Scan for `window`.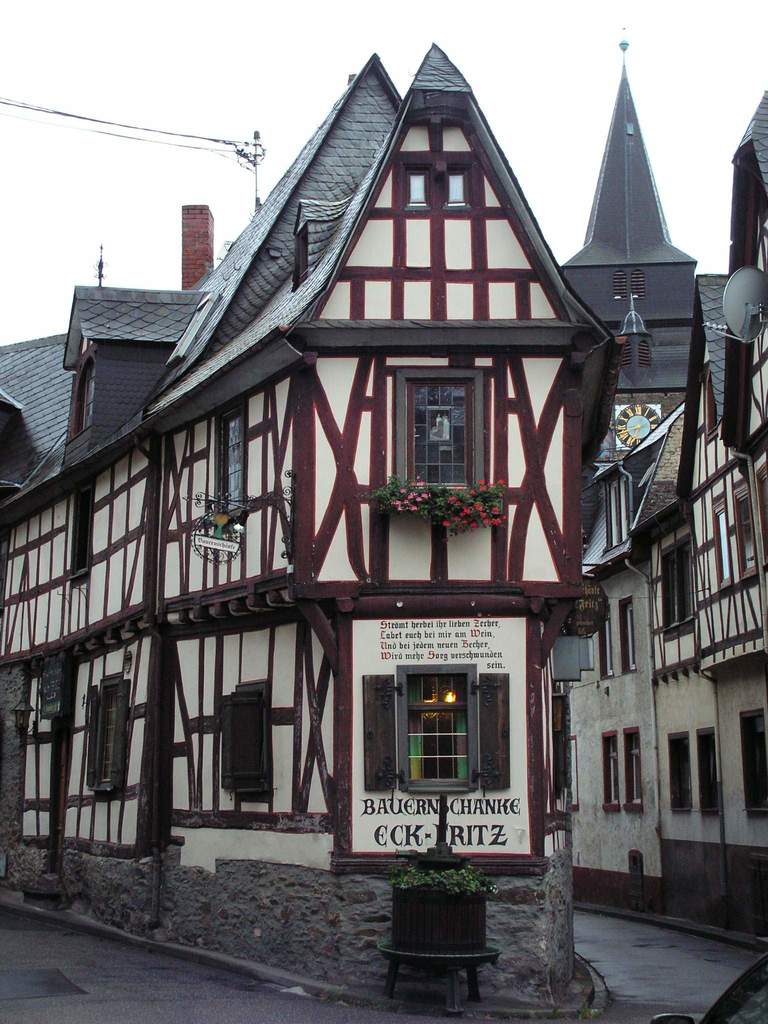
Scan result: {"left": 655, "top": 535, "right": 699, "bottom": 636}.
